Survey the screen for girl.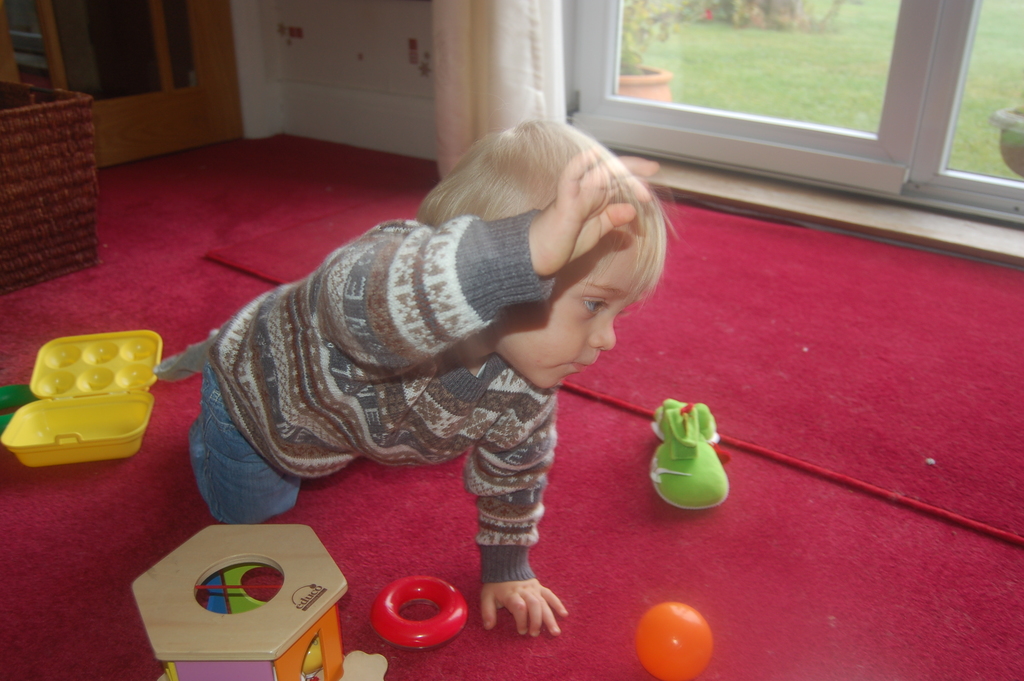
Survey found: <bbox>166, 114, 664, 638</bbox>.
